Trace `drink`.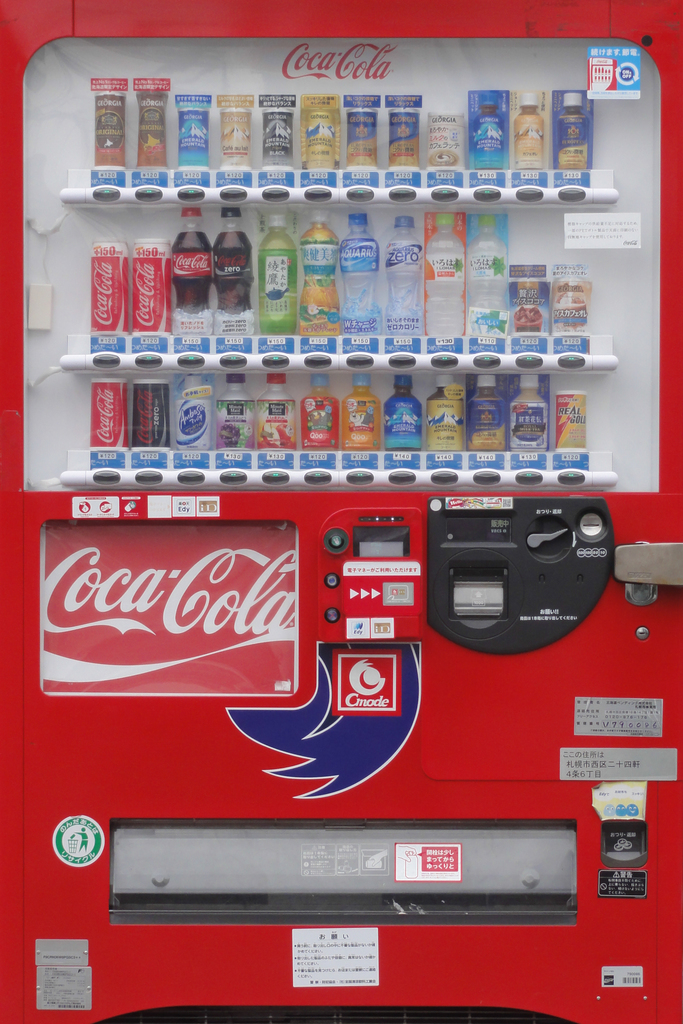
Traced to [256, 378, 297, 449].
